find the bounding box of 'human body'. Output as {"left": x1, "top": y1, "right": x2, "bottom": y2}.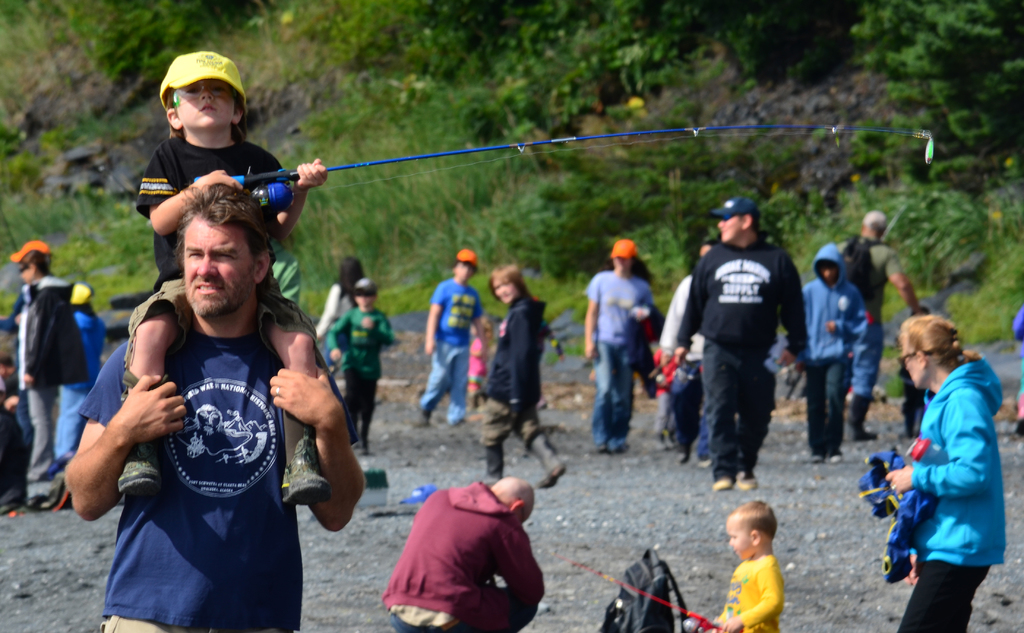
{"left": 326, "top": 281, "right": 394, "bottom": 450}.
